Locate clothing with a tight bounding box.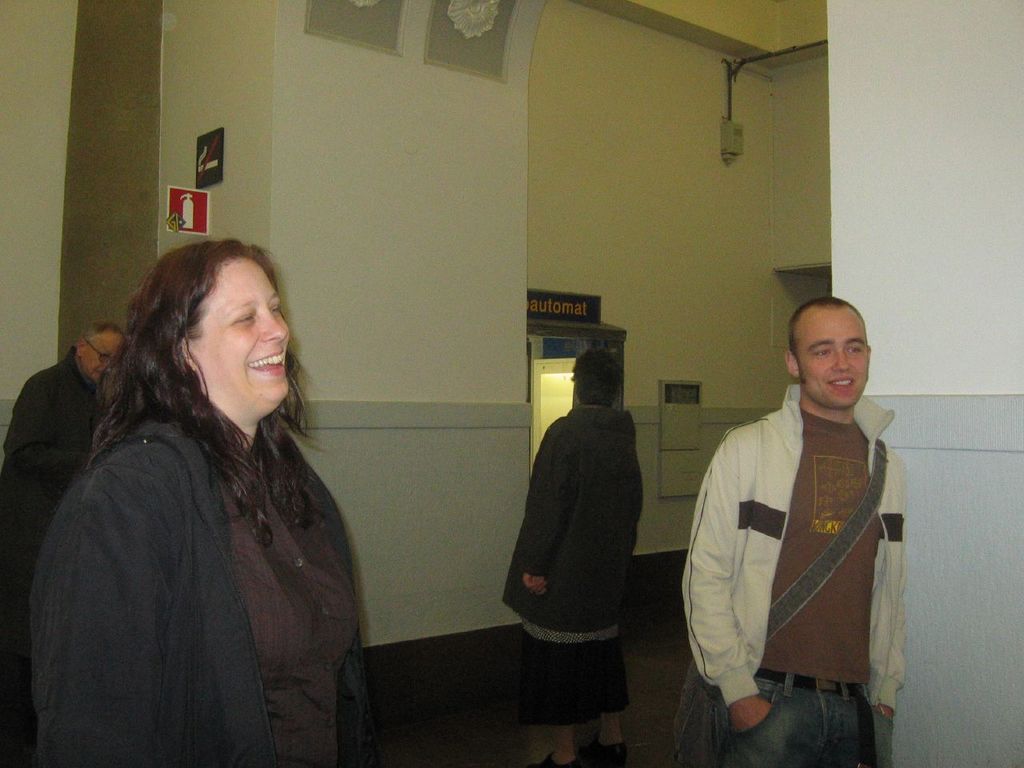
BBox(500, 402, 644, 728).
